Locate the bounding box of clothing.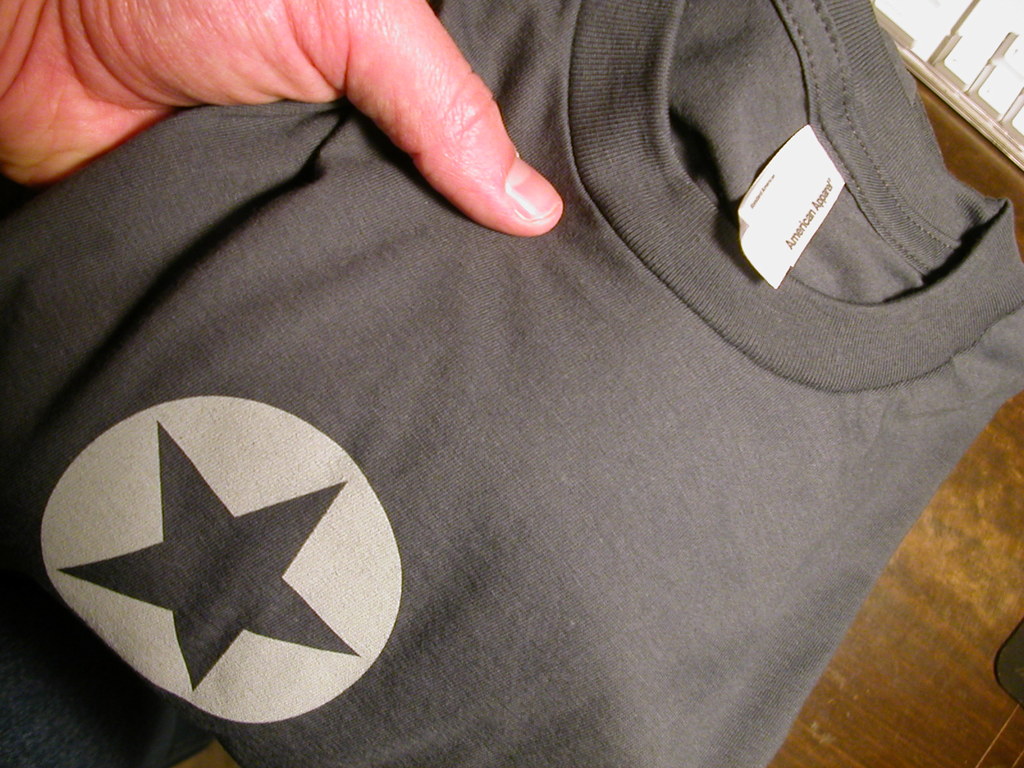
Bounding box: rect(0, 0, 1023, 767).
